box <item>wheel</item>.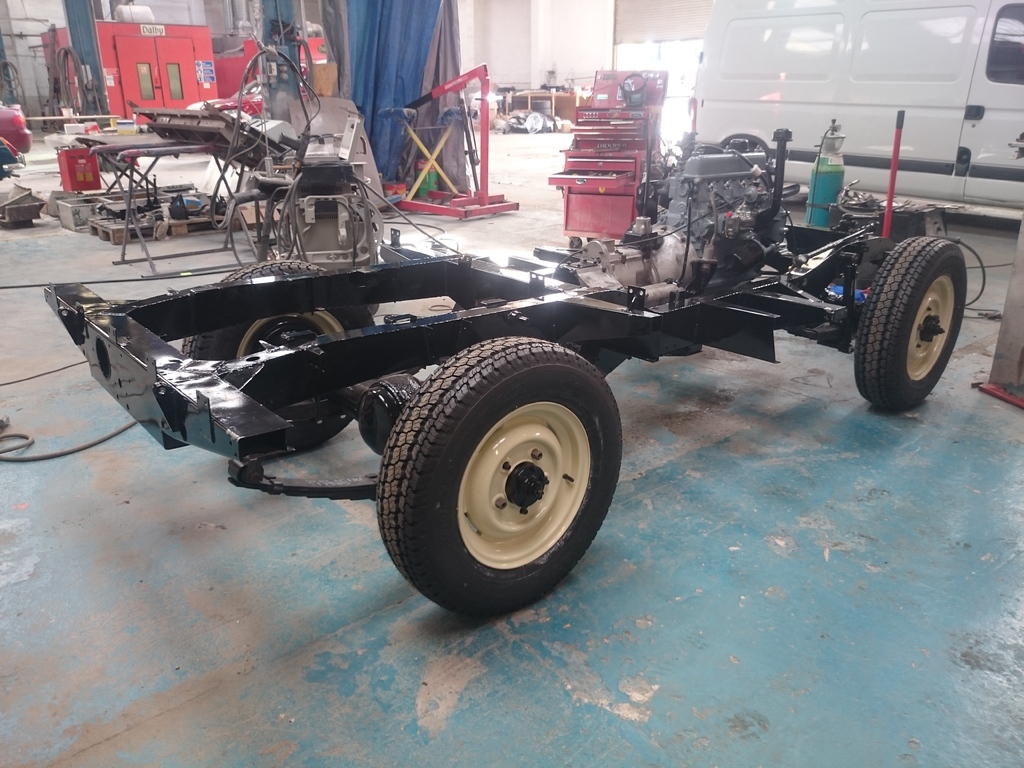
detection(568, 237, 580, 253).
